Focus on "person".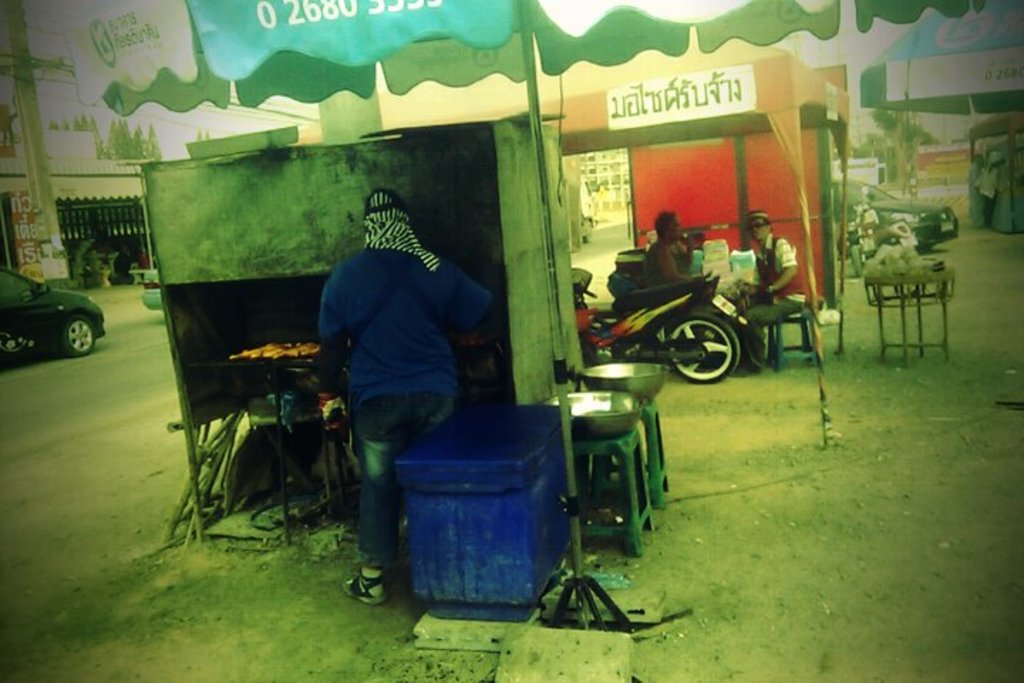
Focused at (left=737, top=212, right=801, bottom=370).
